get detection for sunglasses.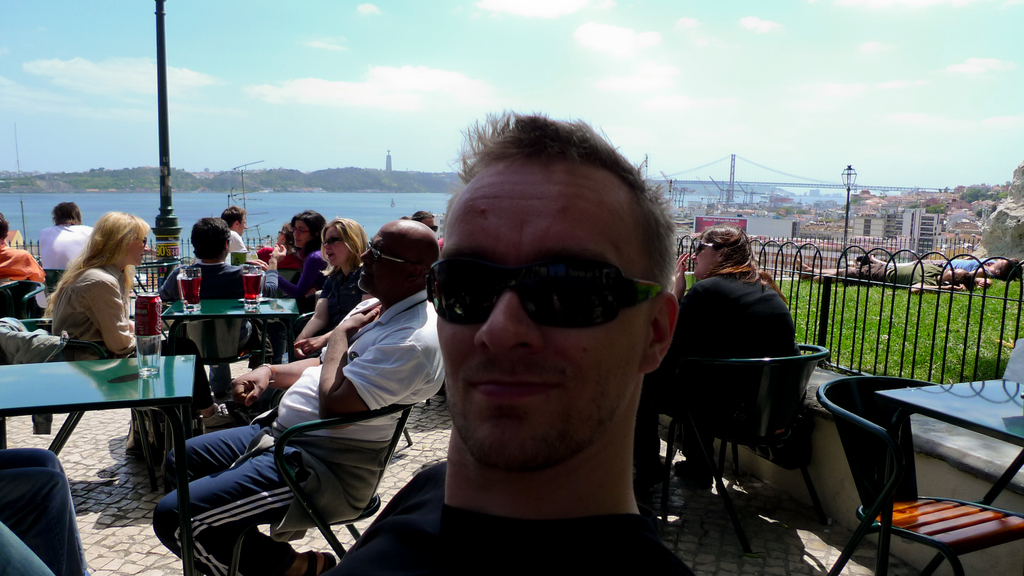
Detection: left=695, top=240, right=714, bottom=253.
